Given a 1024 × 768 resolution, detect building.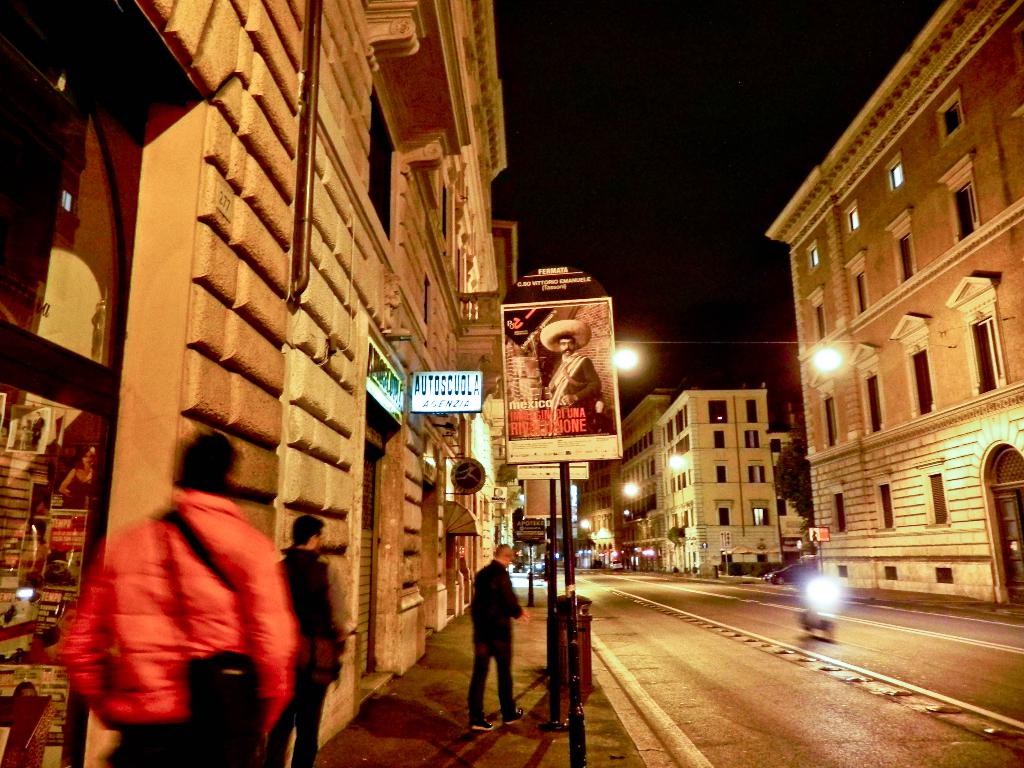
crop(576, 387, 778, 569).
